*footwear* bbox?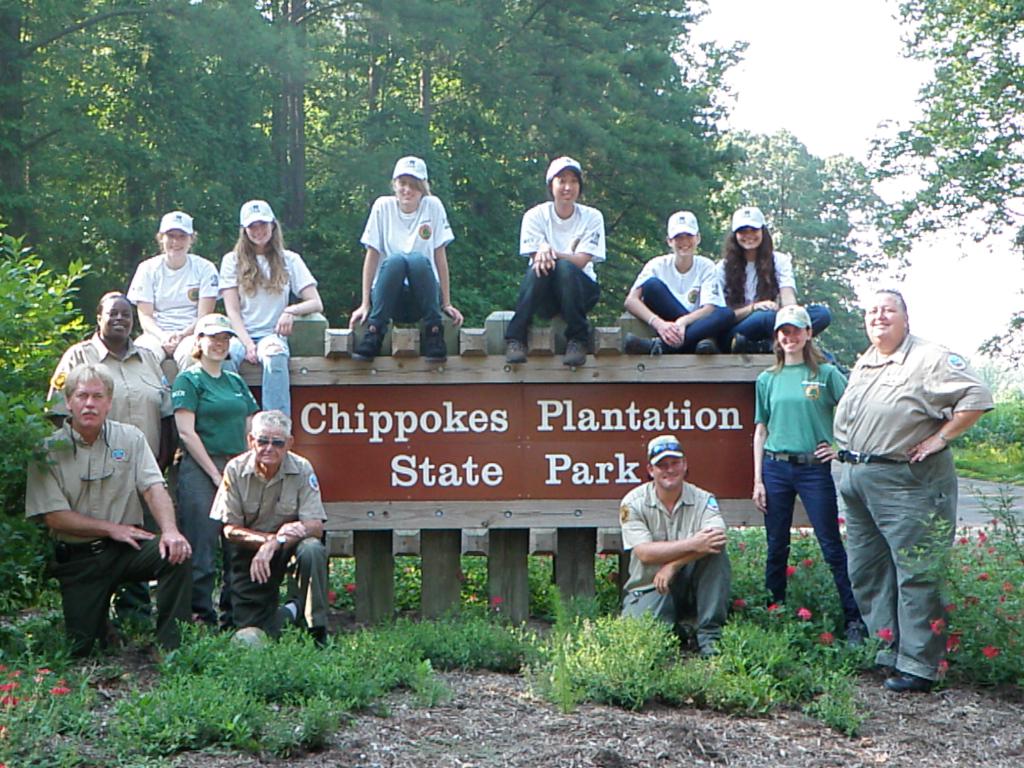
BBox(757, 335, 773, 360)
